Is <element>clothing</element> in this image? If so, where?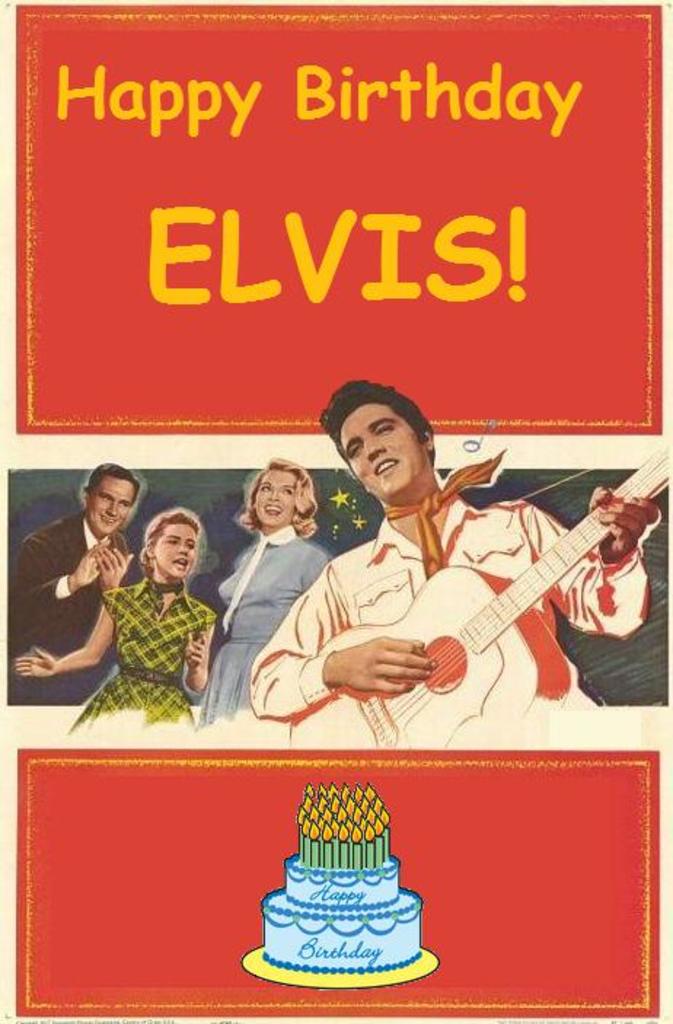
Yes, at (x1=192, y1=529, x2=329, y2=733).
